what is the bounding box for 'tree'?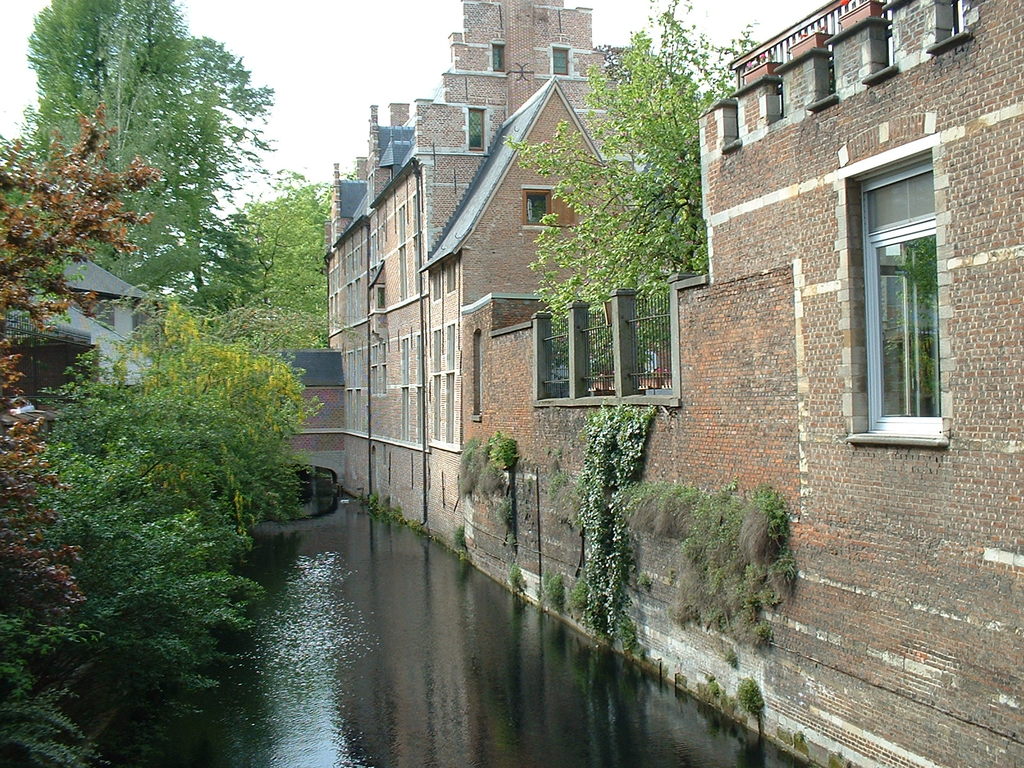
box=[0, 456, 275, 677].
